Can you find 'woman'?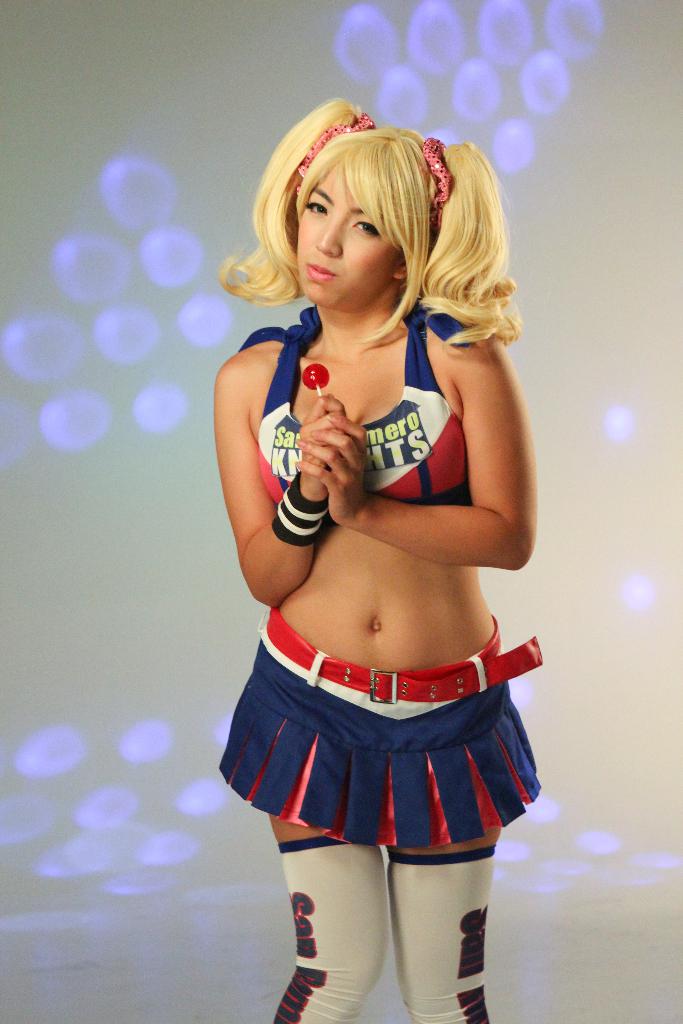
Yes, bounding box: [x1=213, y1=102, x2=554, y2=1023].
